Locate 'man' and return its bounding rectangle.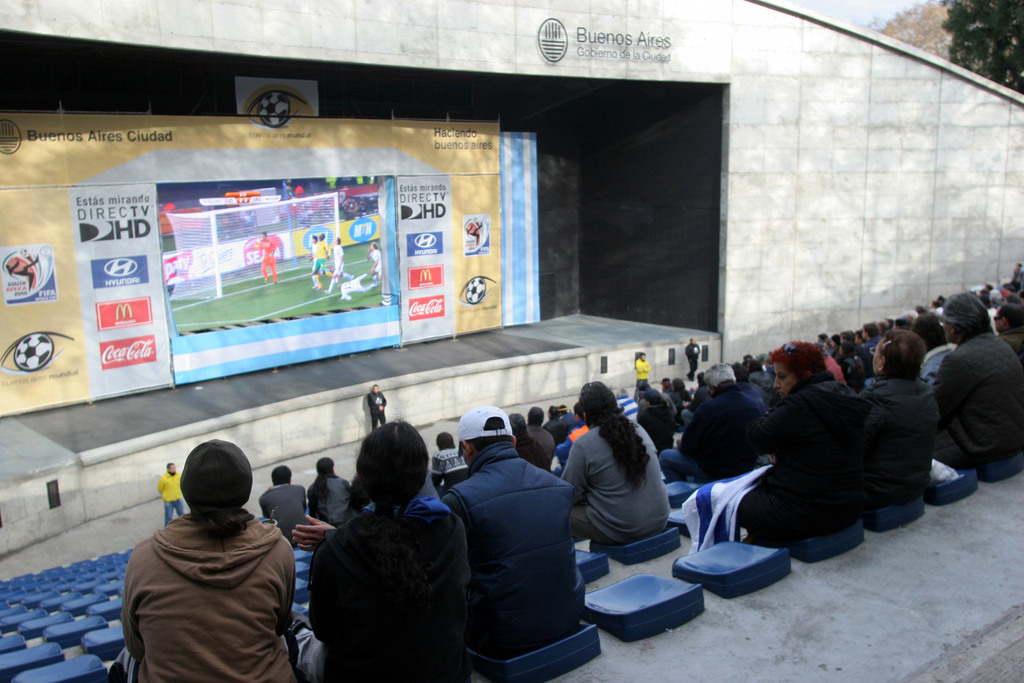
(left=542, top=411, right=573, bottom=448).
